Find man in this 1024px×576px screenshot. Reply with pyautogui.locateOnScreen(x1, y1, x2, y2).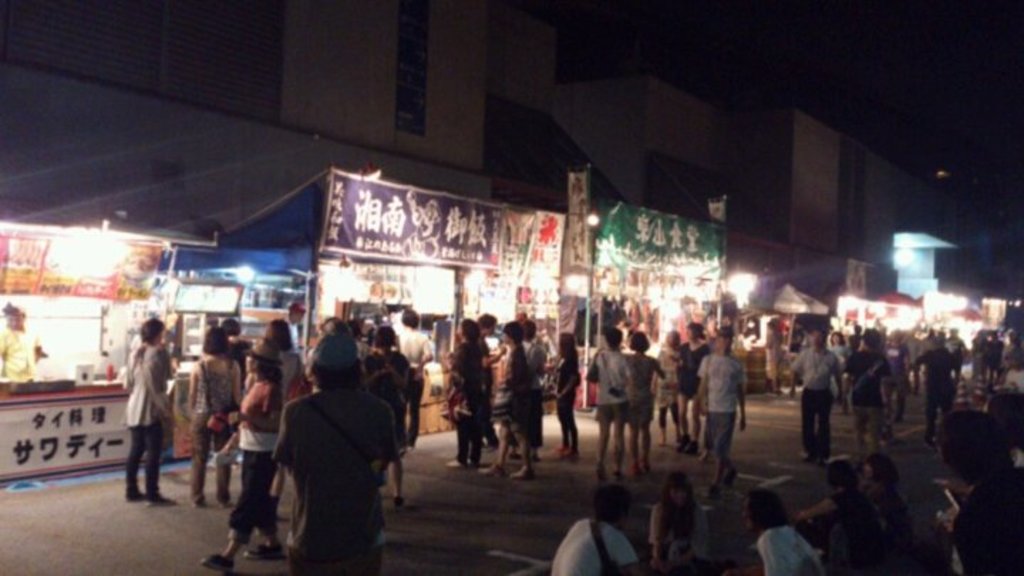
pyautogui.locateOnScreen(250, 327, 395, 570).
